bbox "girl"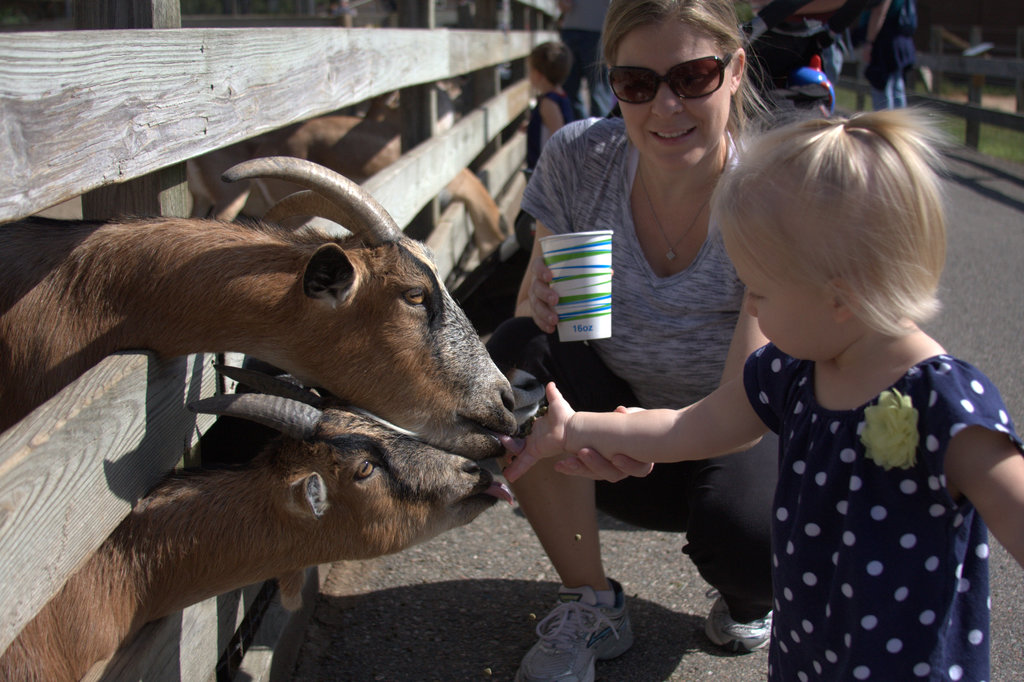
{"left": 492, "top": 108, "right": 1023, "bottom": 681}
